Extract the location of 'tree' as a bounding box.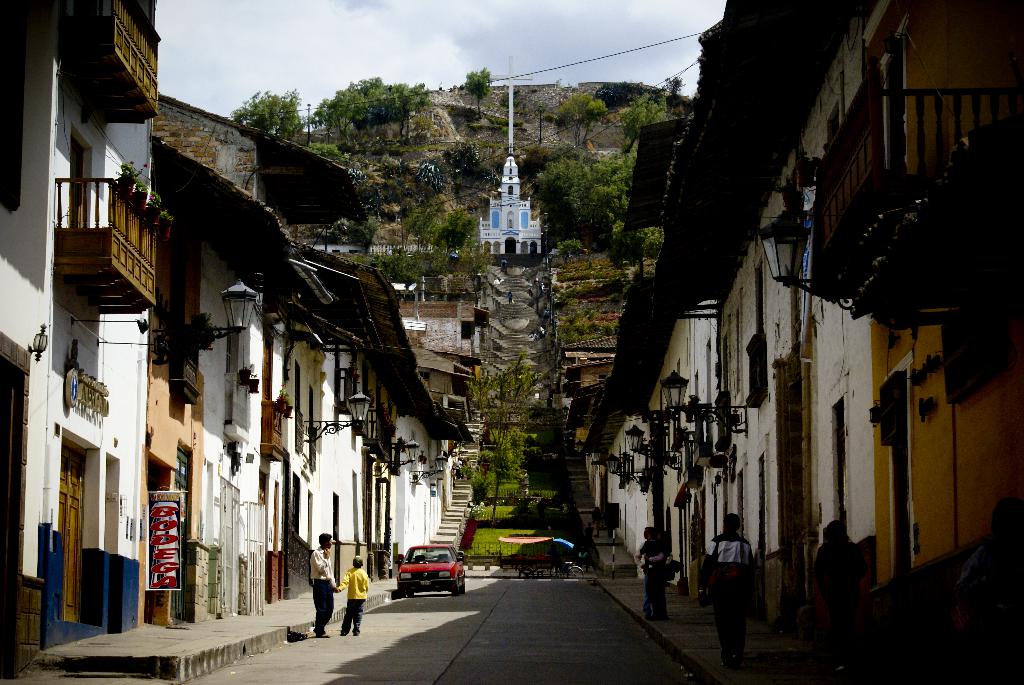
x1=467, y1=357, x2=525, y2=512.
